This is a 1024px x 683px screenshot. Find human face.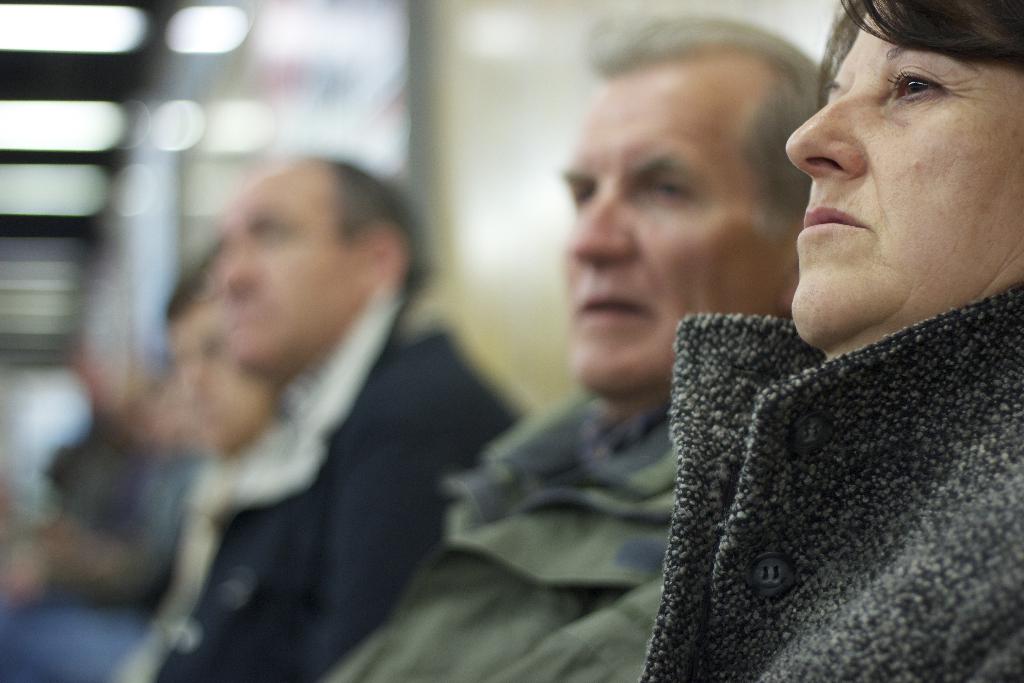
Bounding box: (220, 179, 355, 377).
